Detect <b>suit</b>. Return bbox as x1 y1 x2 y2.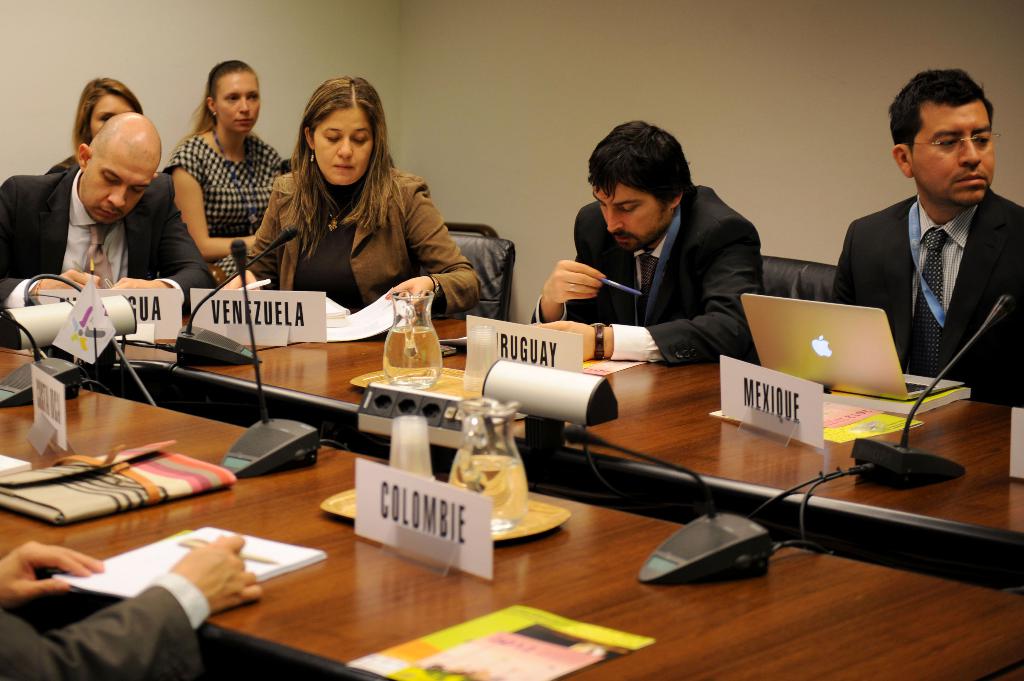
244 170 484 319.
